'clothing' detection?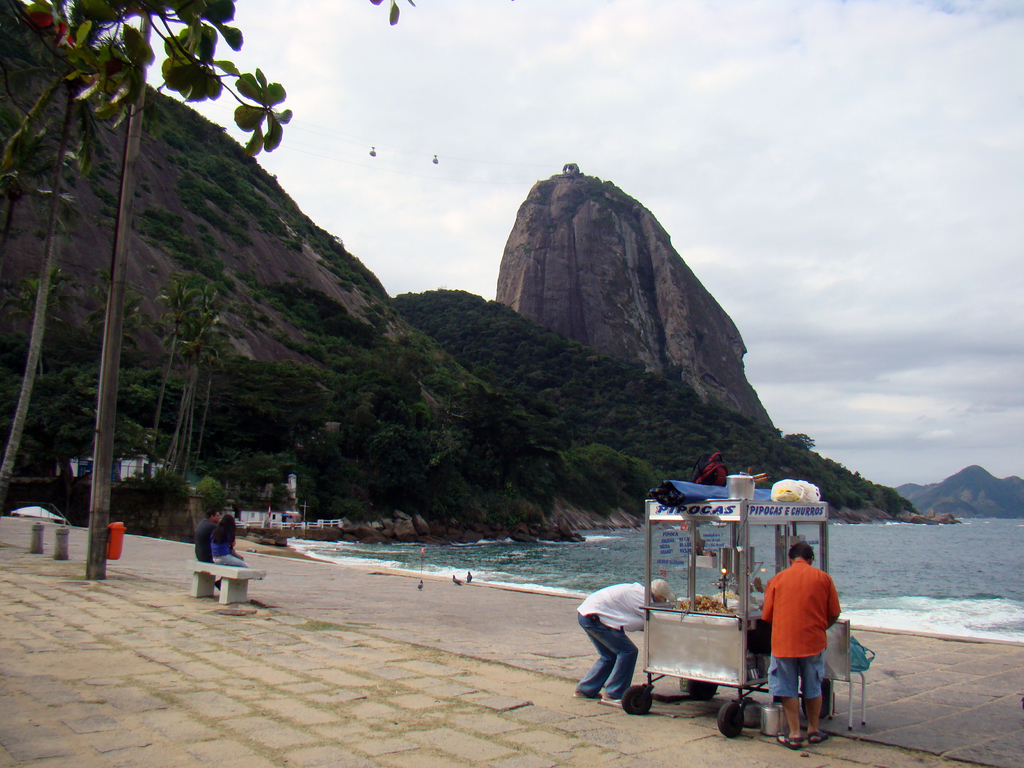
[766,568,854,715]
